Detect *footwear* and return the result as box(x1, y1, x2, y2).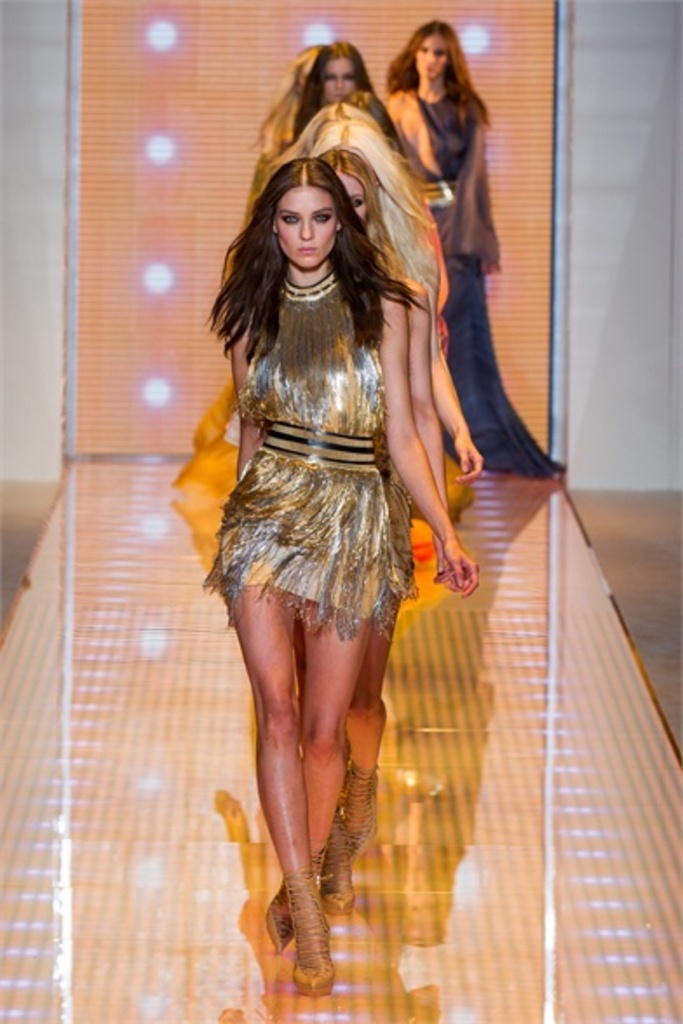
box(281, 860, 342, 986).
